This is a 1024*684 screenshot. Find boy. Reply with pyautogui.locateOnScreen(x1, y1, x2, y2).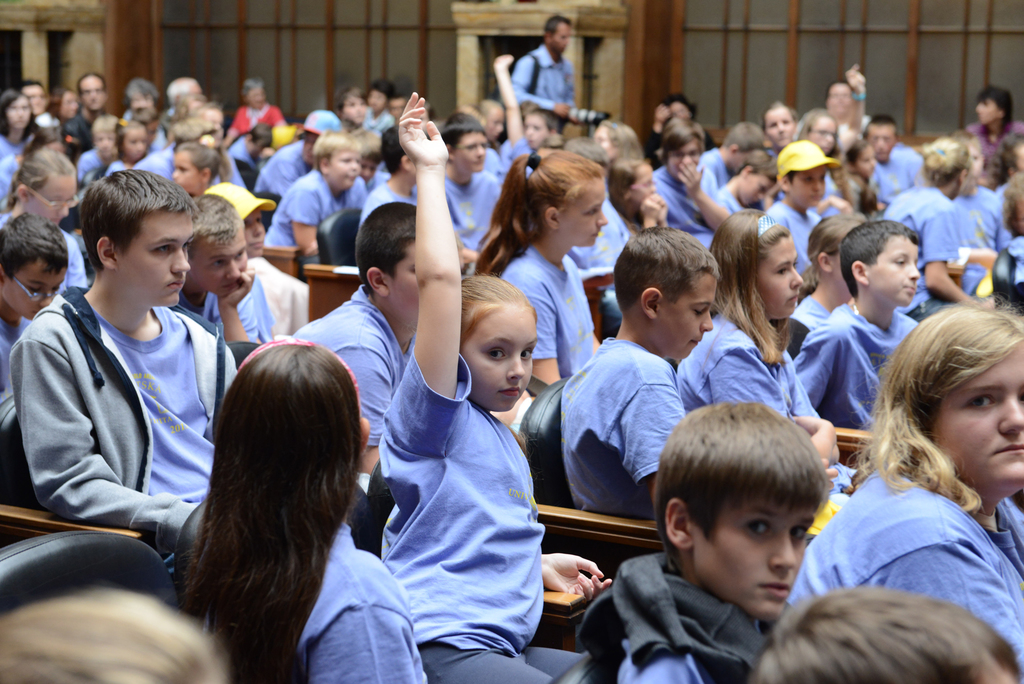
pyautogui.locateOnScreen(722, 147, 776, 209).
